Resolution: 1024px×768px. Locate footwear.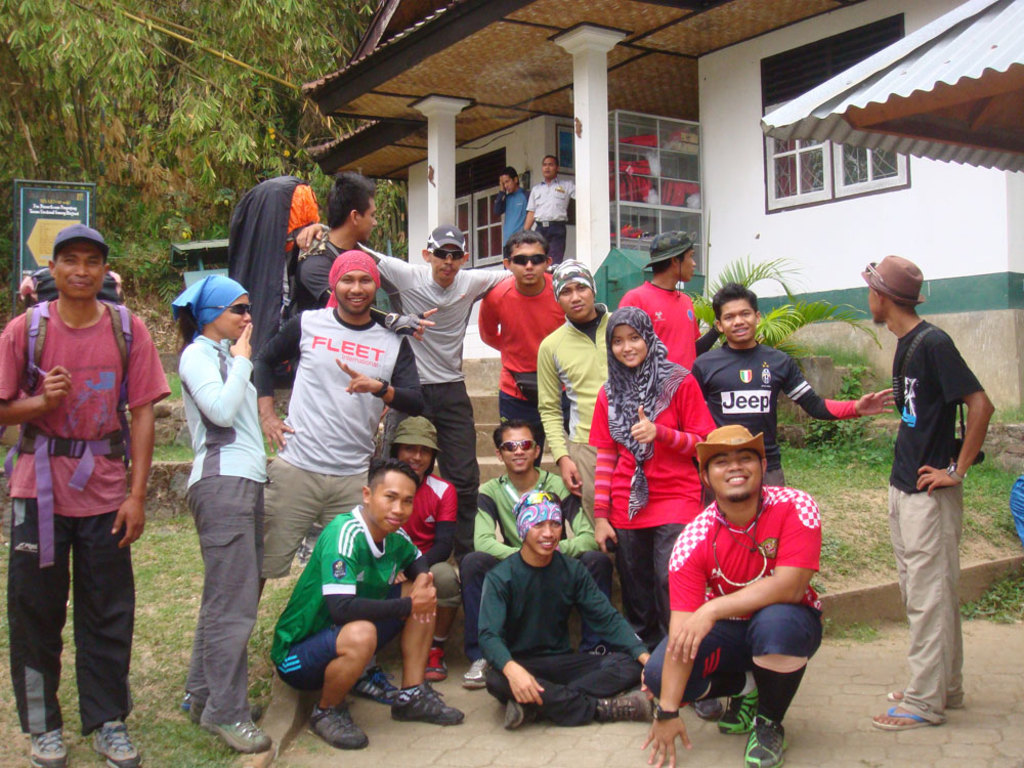
[x1=744, y1=724, x2=796, y2=767].
